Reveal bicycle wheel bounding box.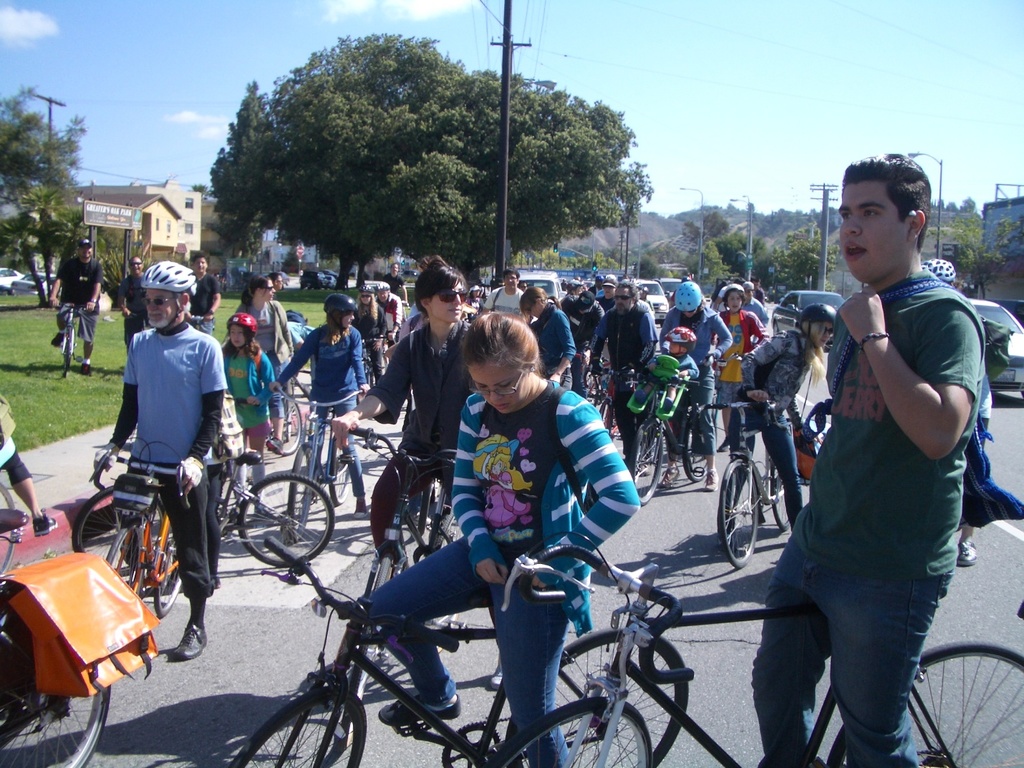
Revealed: {"x1": 324, "y1": 429, "x2": 348, "y2": 510}.
